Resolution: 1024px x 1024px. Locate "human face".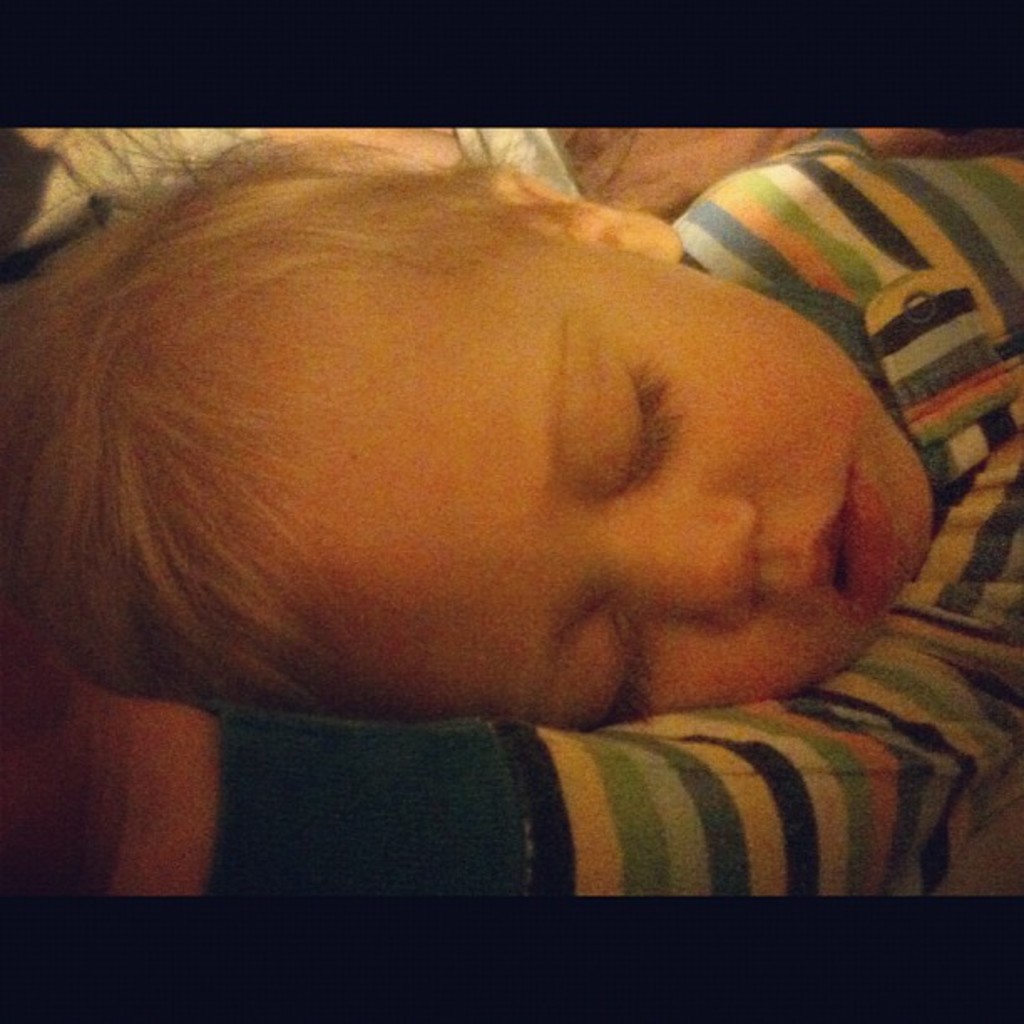
Rect(350, 249, 935, 736).
